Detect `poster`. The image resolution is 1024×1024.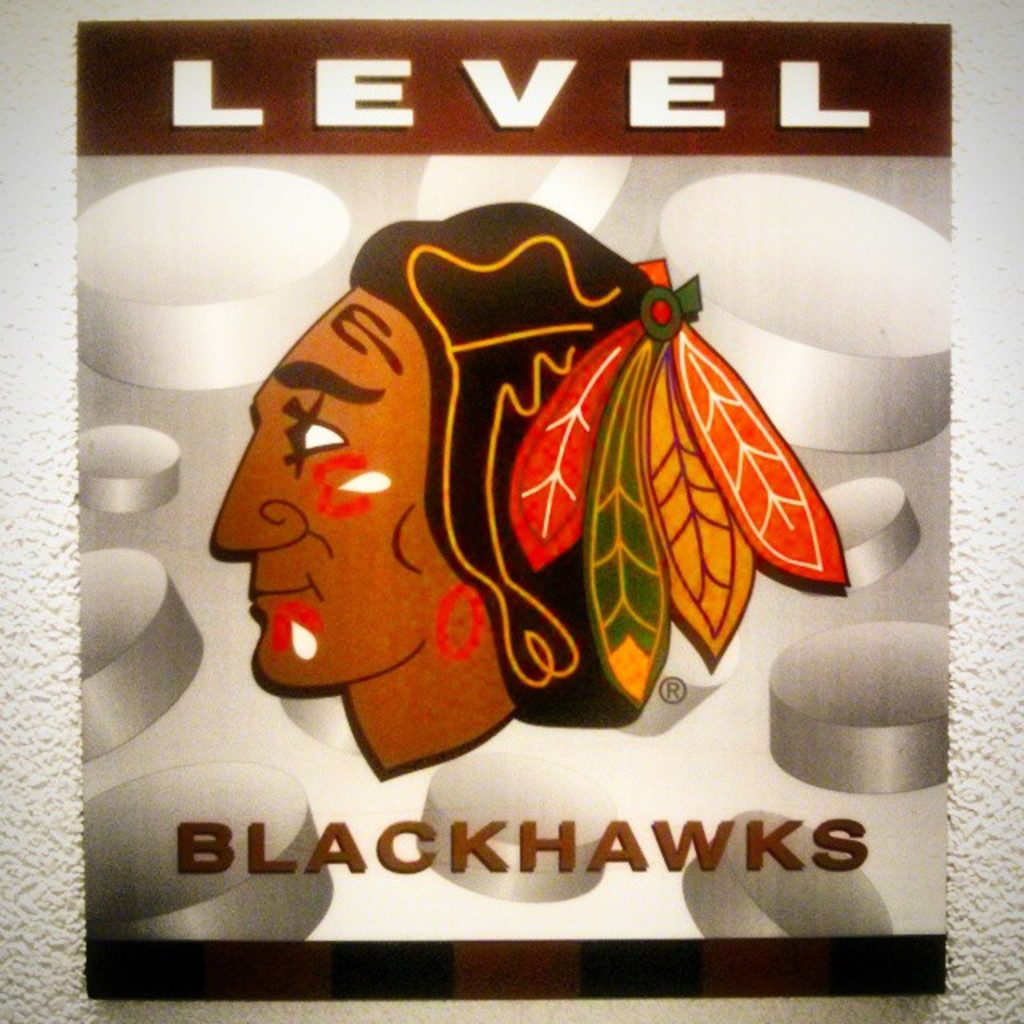
<bbox>0, 0, 1022, 1022</bbox>.
